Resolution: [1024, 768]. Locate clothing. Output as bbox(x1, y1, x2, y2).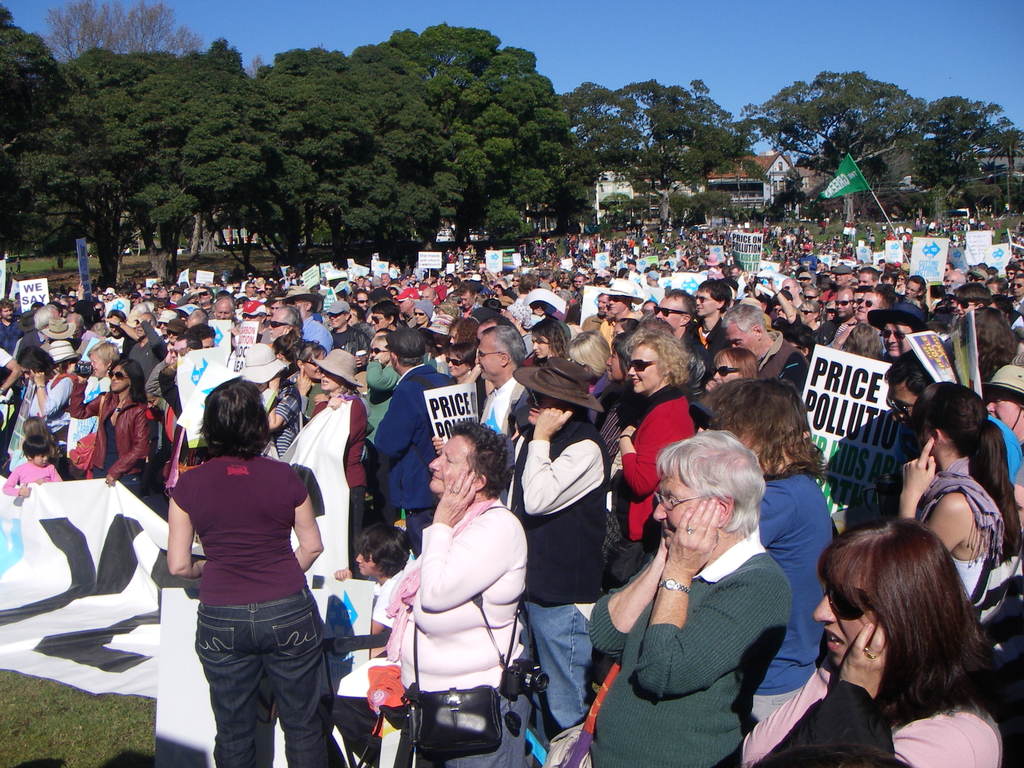
bbox(600, 388, 698, 589).
